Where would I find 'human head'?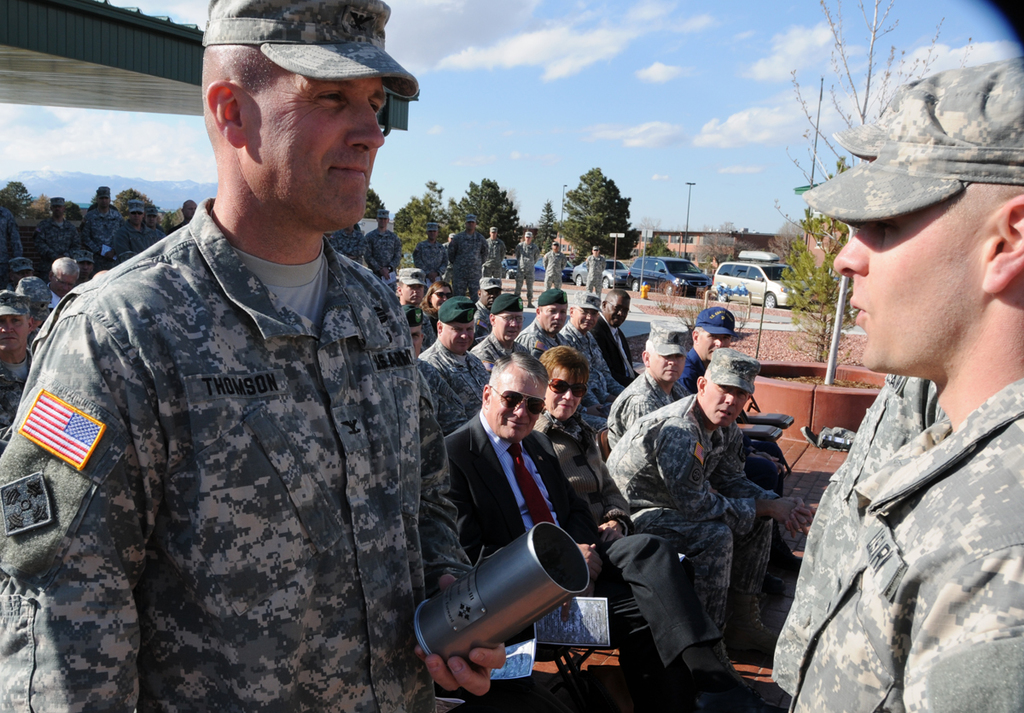
At 830,43,1023,366.
